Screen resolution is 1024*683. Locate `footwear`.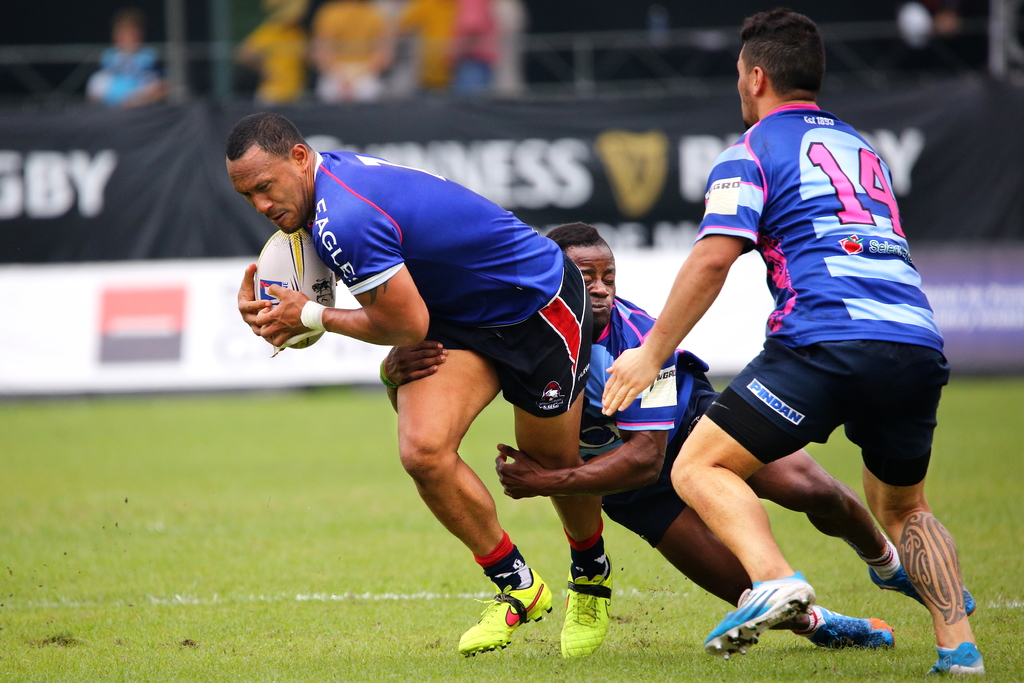
bbox=(803, 597, 904, 659).
